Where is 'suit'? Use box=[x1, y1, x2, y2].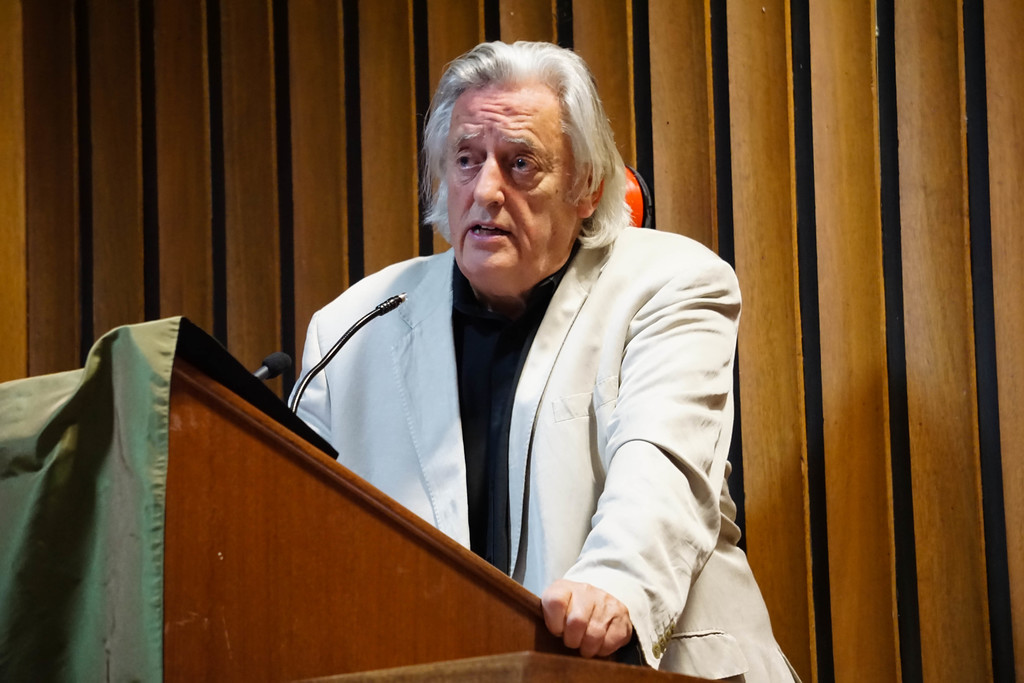
box=[293, 189, 774, 625].
